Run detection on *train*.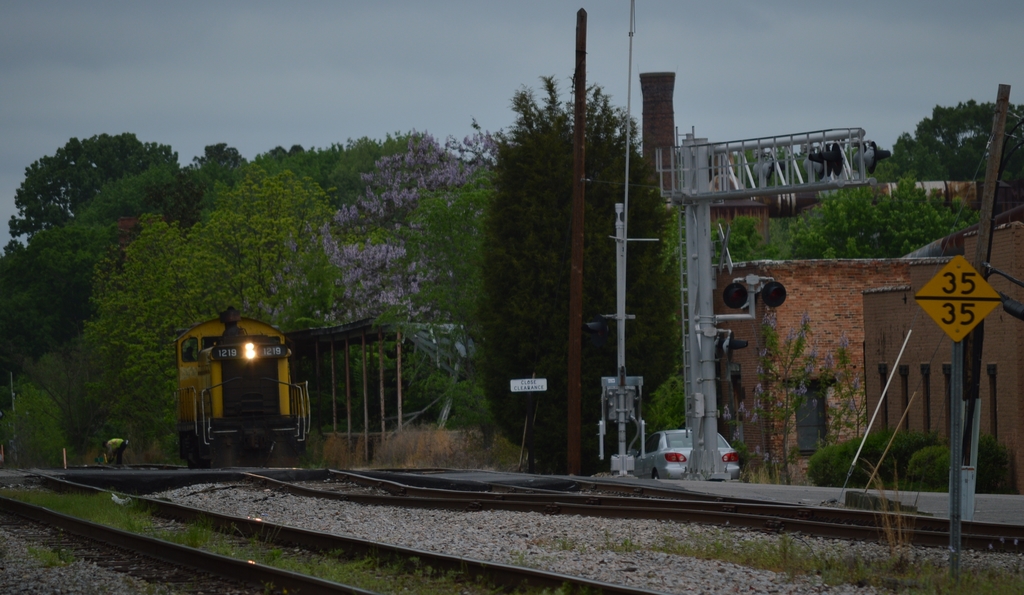
Result: bbox(175, 301, 317, 468).
